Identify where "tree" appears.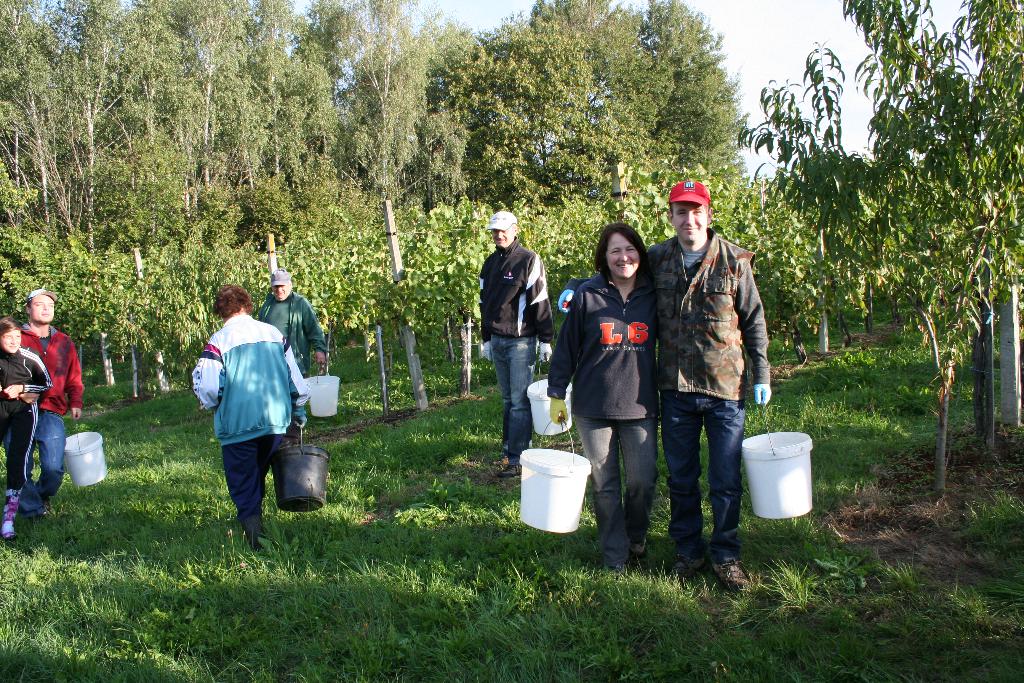
Appears at <region>732, 0, 1023, 502</region>.
